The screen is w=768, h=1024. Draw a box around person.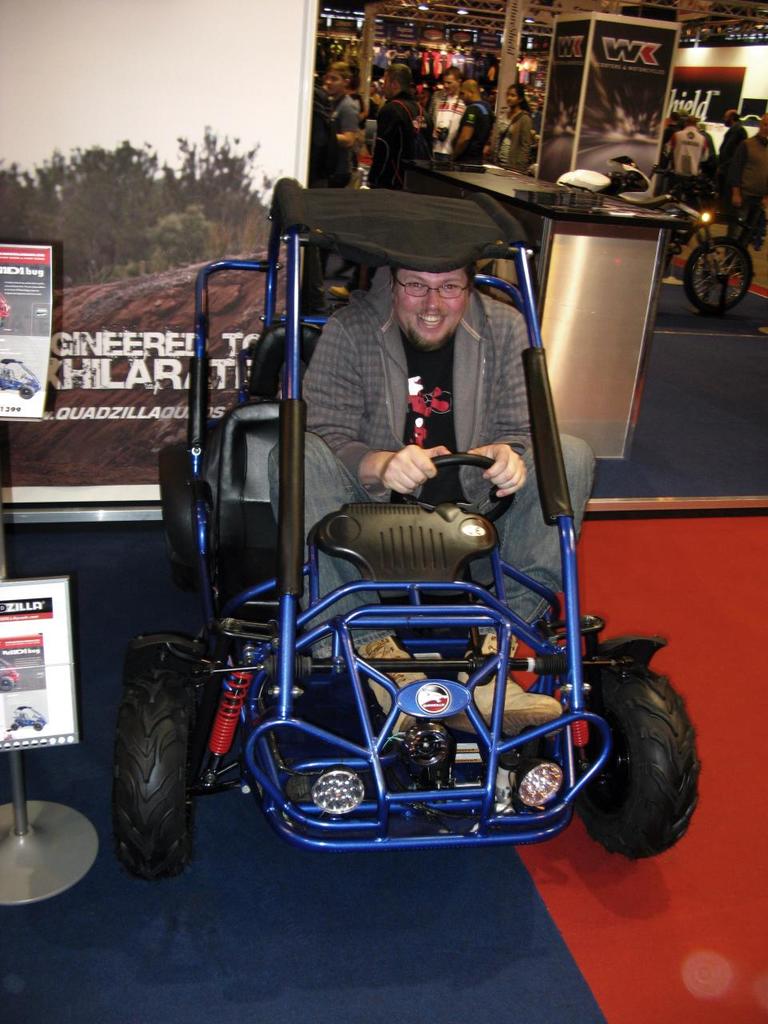
bbox(265, 259, 596, 730).
